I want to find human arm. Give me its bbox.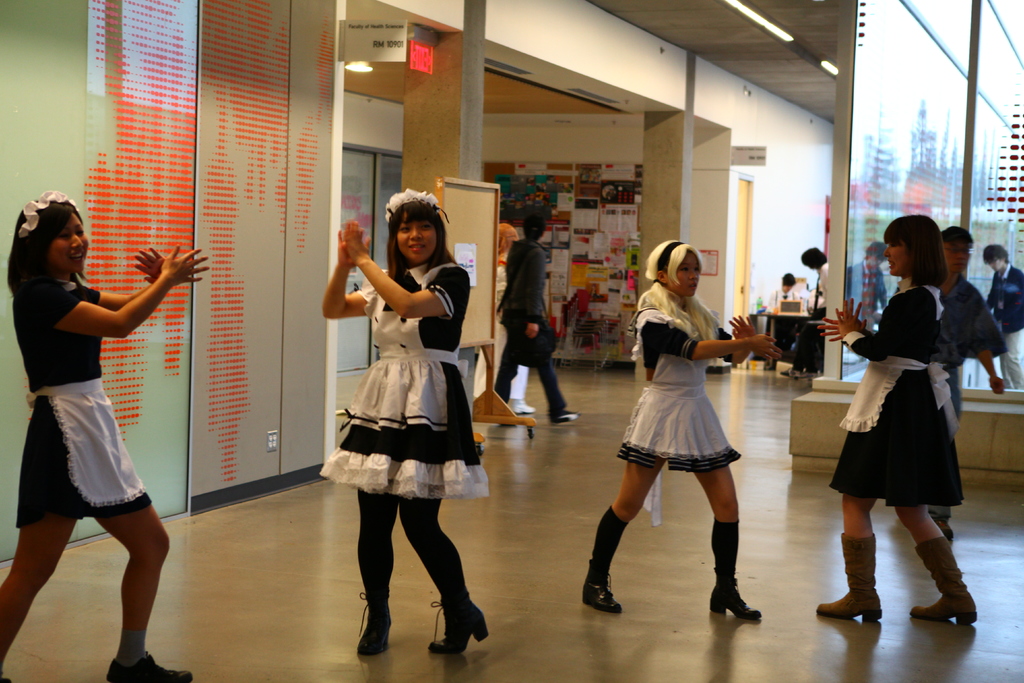
<region>848, 295, 922, 365</region>.
